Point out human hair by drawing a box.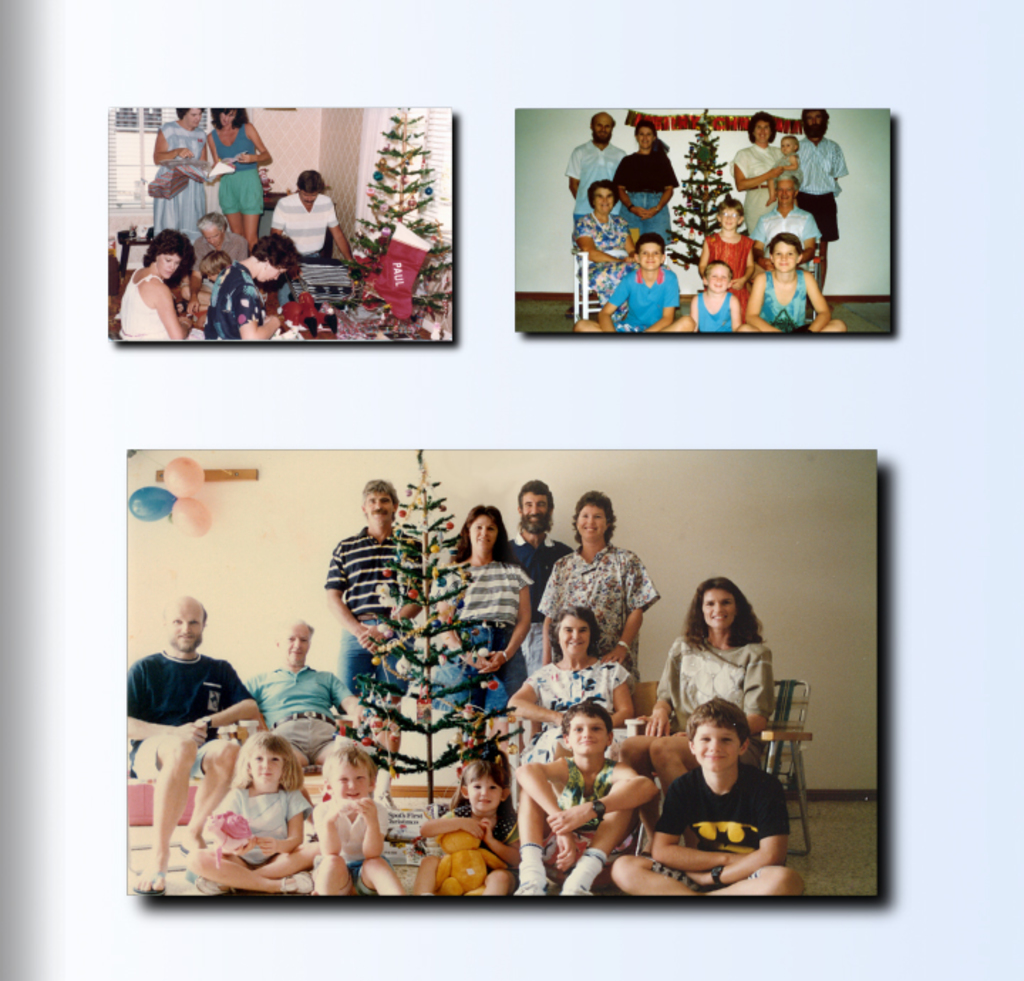
BBox(230, 734, 309, 792).
